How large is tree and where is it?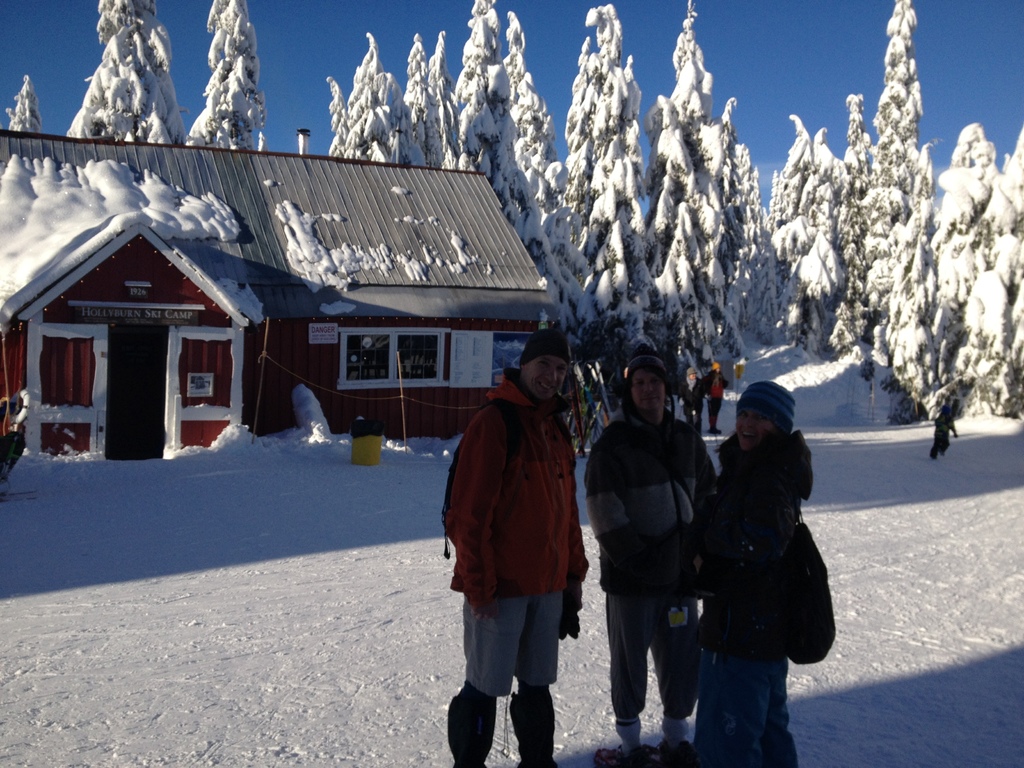
Bounding box: detection(429, 24, 477, 166).
